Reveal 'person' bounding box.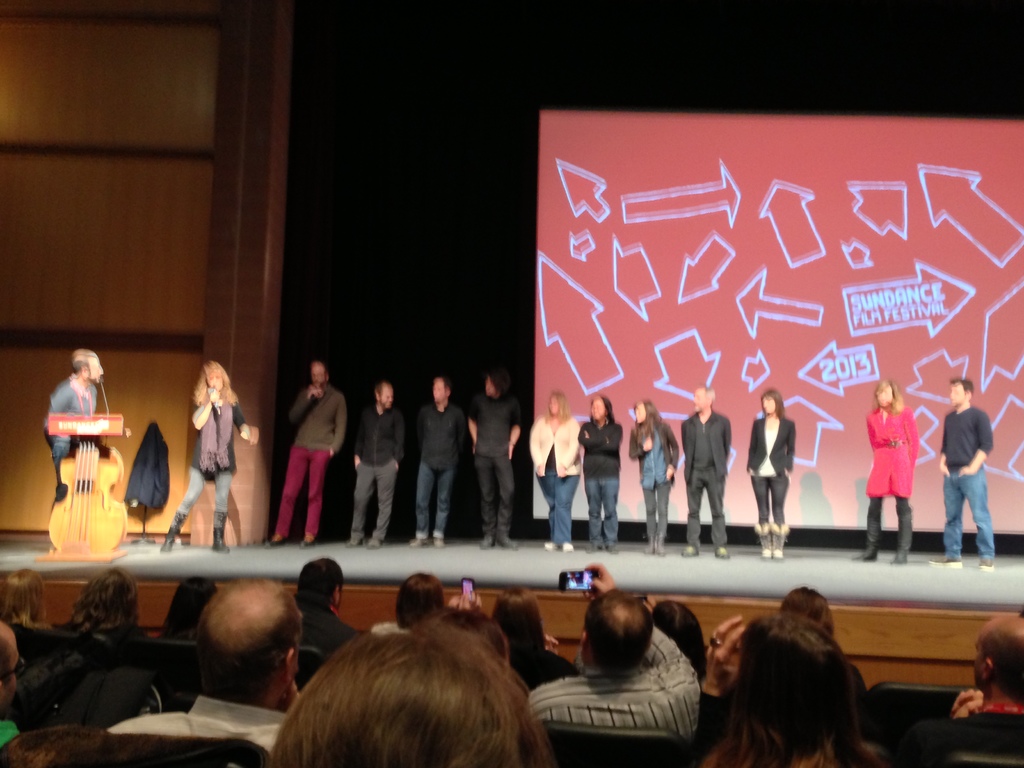
Revealed: detection(348, 378, 406, 549).
